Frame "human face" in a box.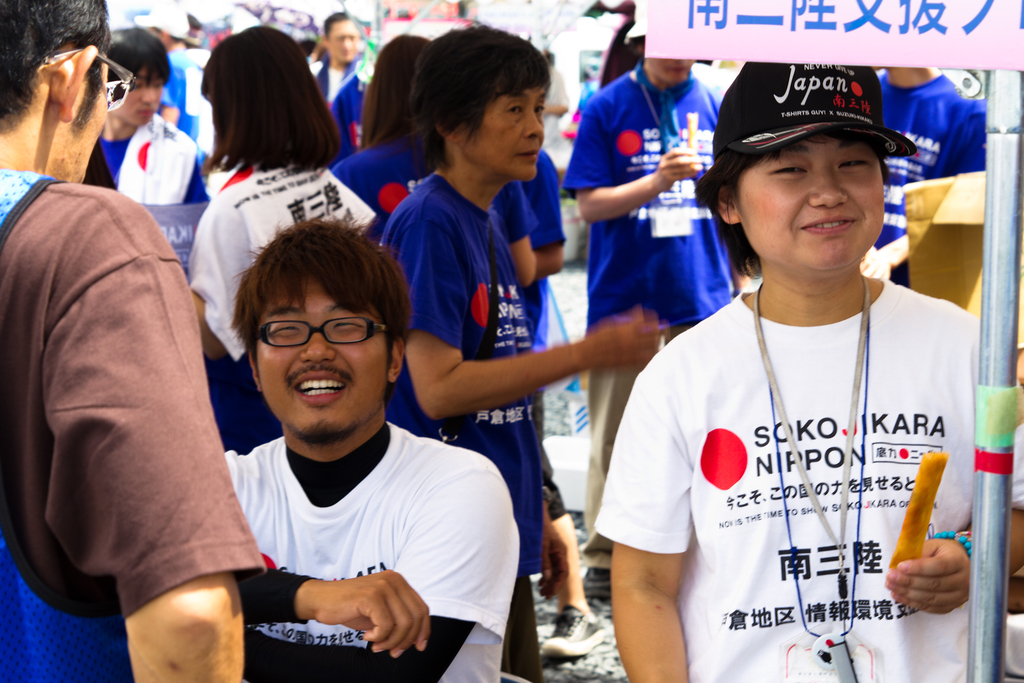
112, 70, 163, 128.
